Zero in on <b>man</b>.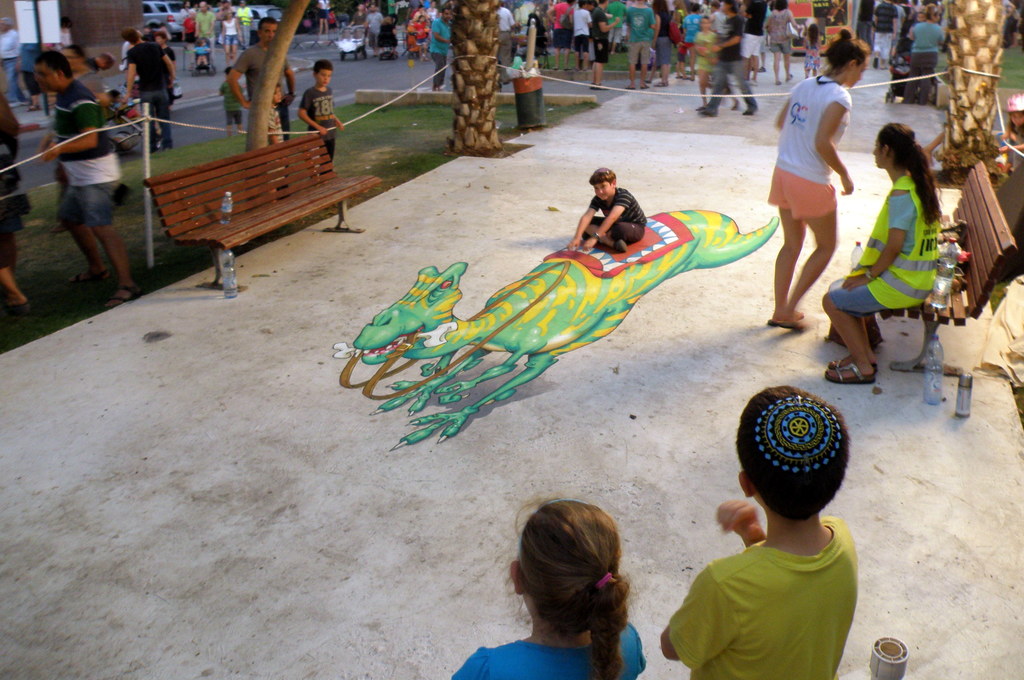
Zeroed in: bbox=[154, 22, 179, 70].
